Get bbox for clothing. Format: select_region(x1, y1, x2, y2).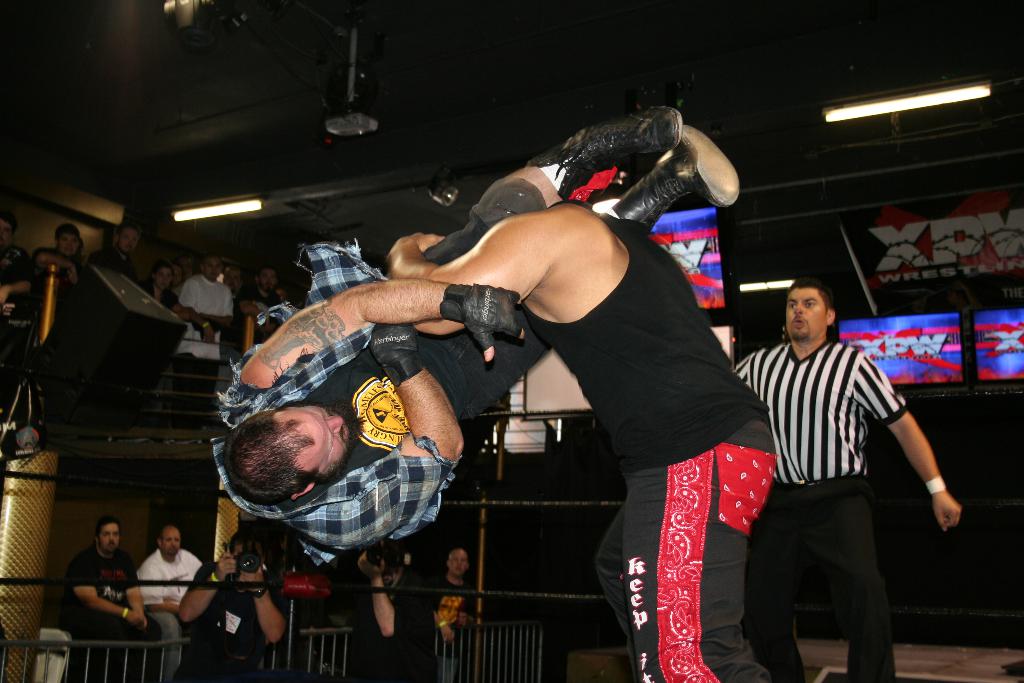
select_region(3, 230, 39, 315).
